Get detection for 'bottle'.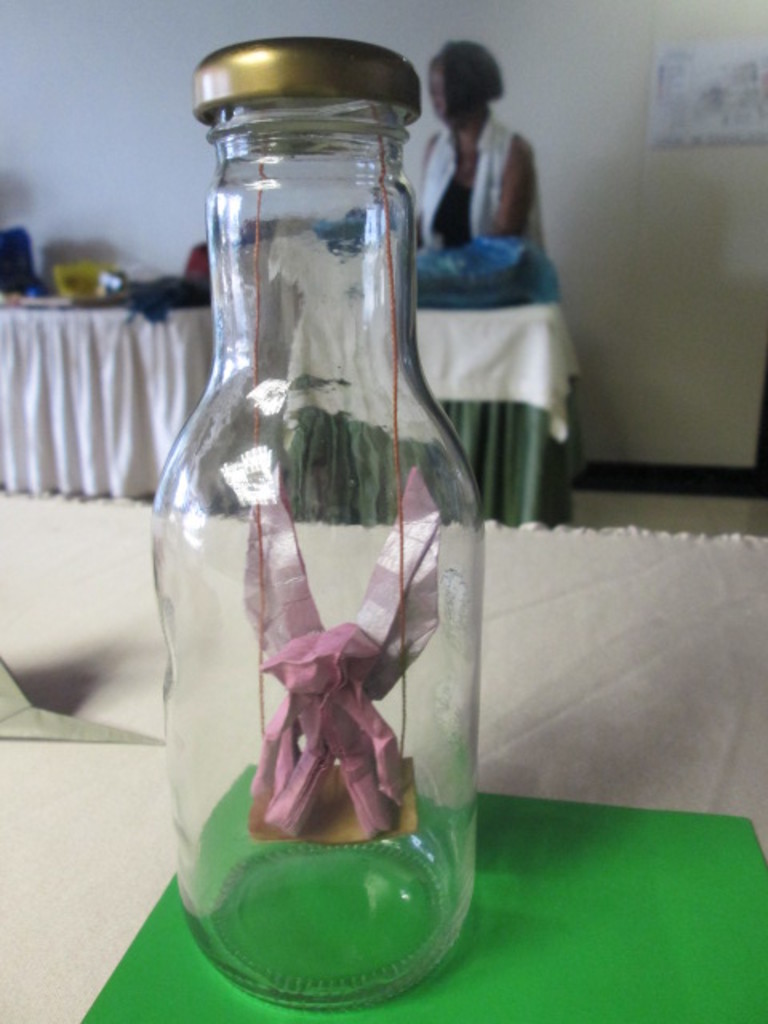
Detection: detection(146, 30, 499, 970).
